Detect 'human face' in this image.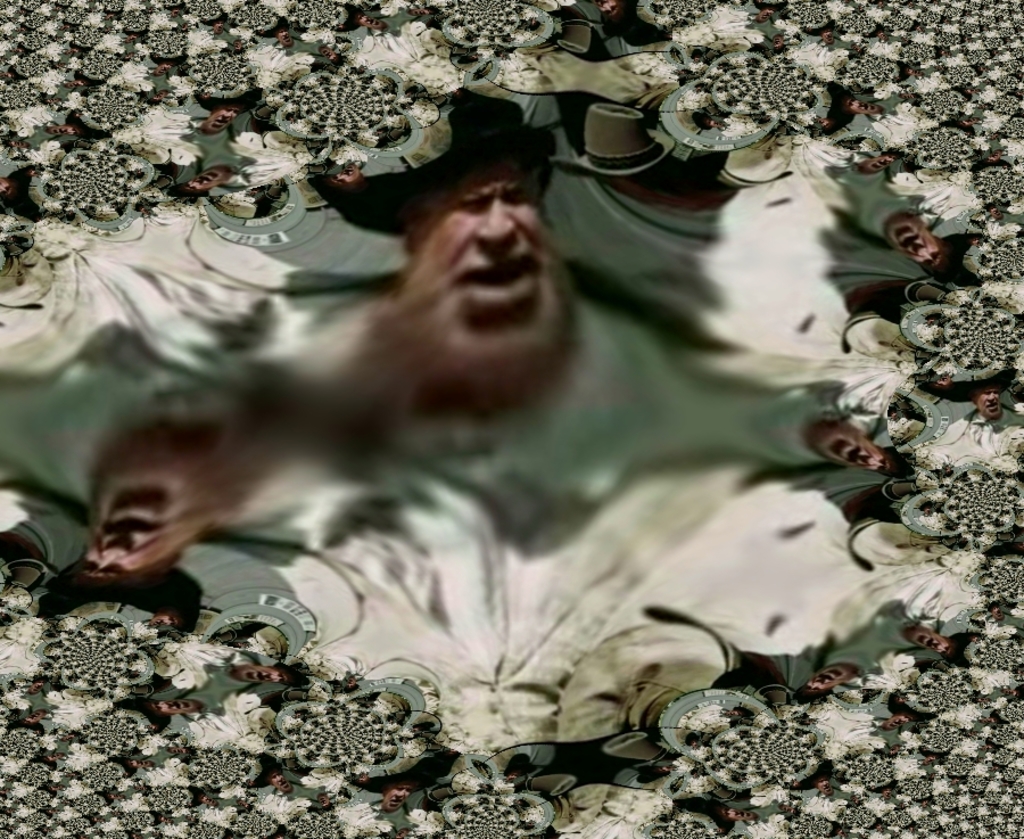
Detection: (x1=433, y1=159, x2=544, y2=326).
